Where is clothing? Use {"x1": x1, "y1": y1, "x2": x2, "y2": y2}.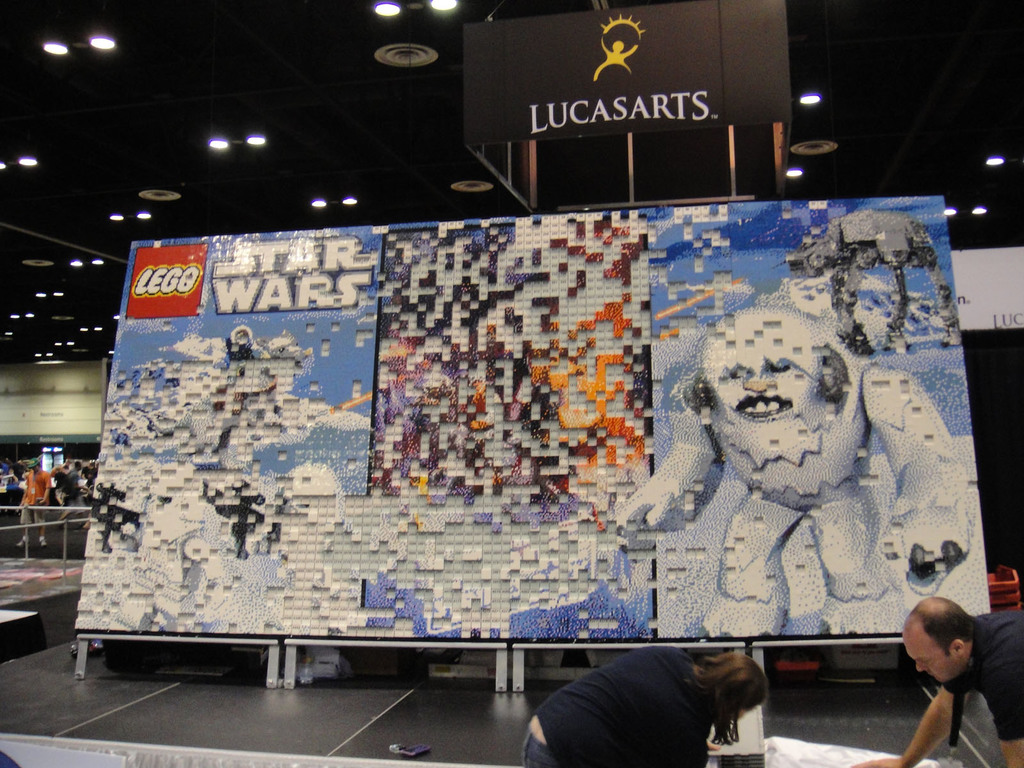
{"x1": 941, "y1": 610, "x2": 1023, "y2": 742}.
